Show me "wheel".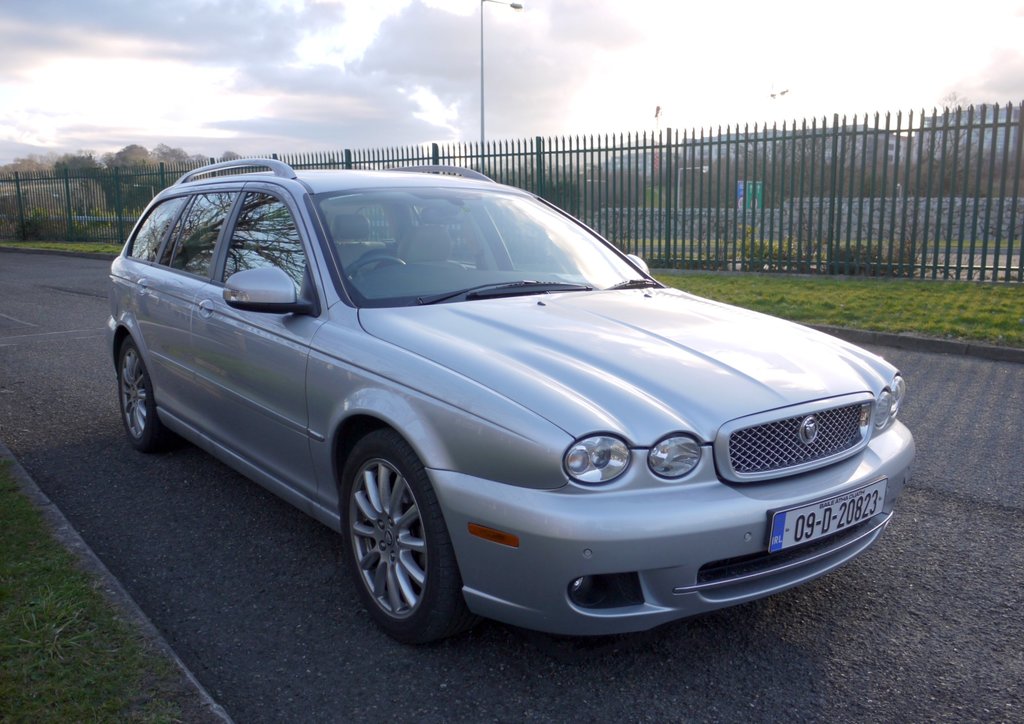
"wheel" is here: box=[347, 257, 410, 269].
